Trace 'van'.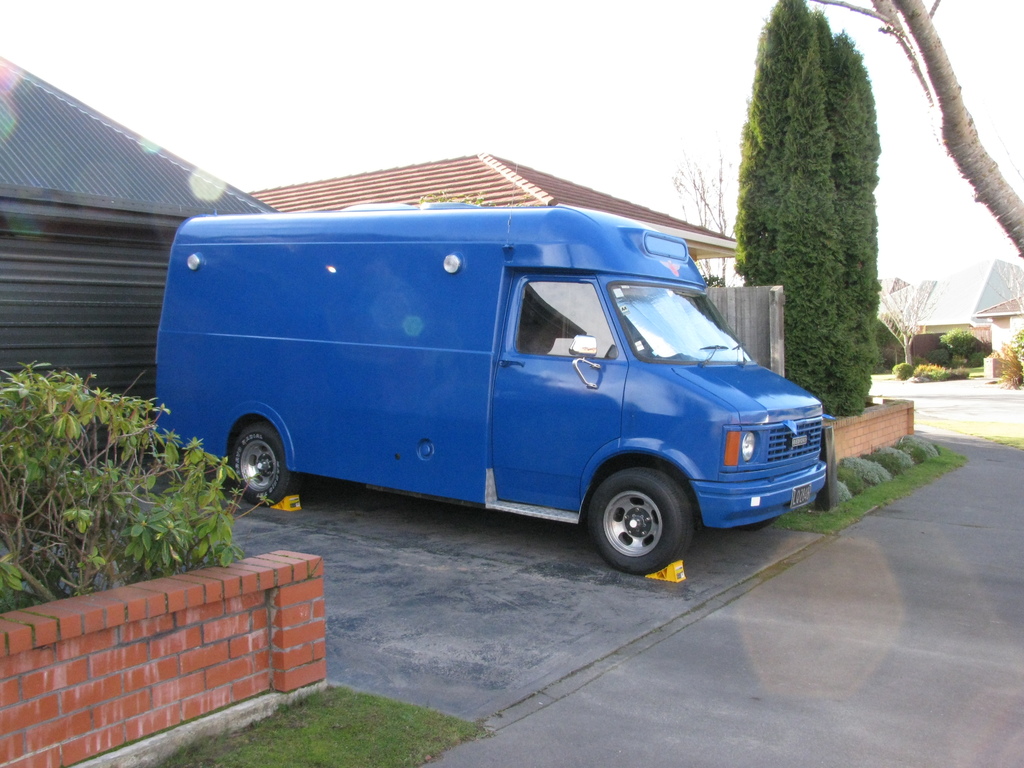
Traced to detection(154, 200, 838, 575).
